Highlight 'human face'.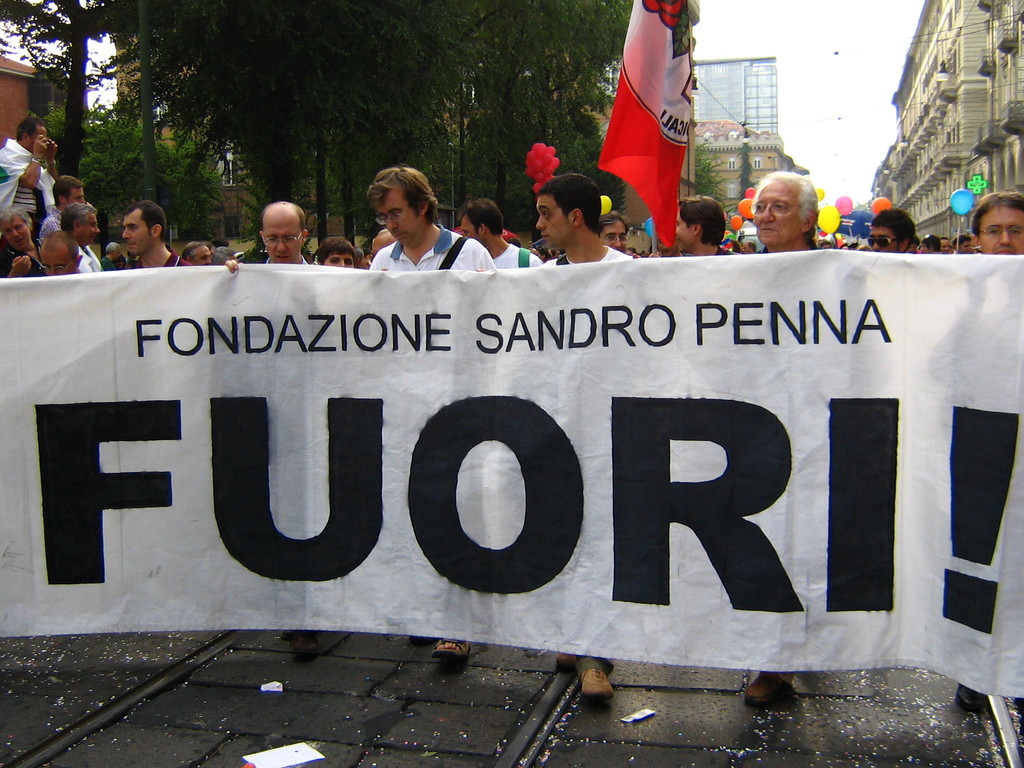
Highlighted region: detection(265, 211, 302, 264).
